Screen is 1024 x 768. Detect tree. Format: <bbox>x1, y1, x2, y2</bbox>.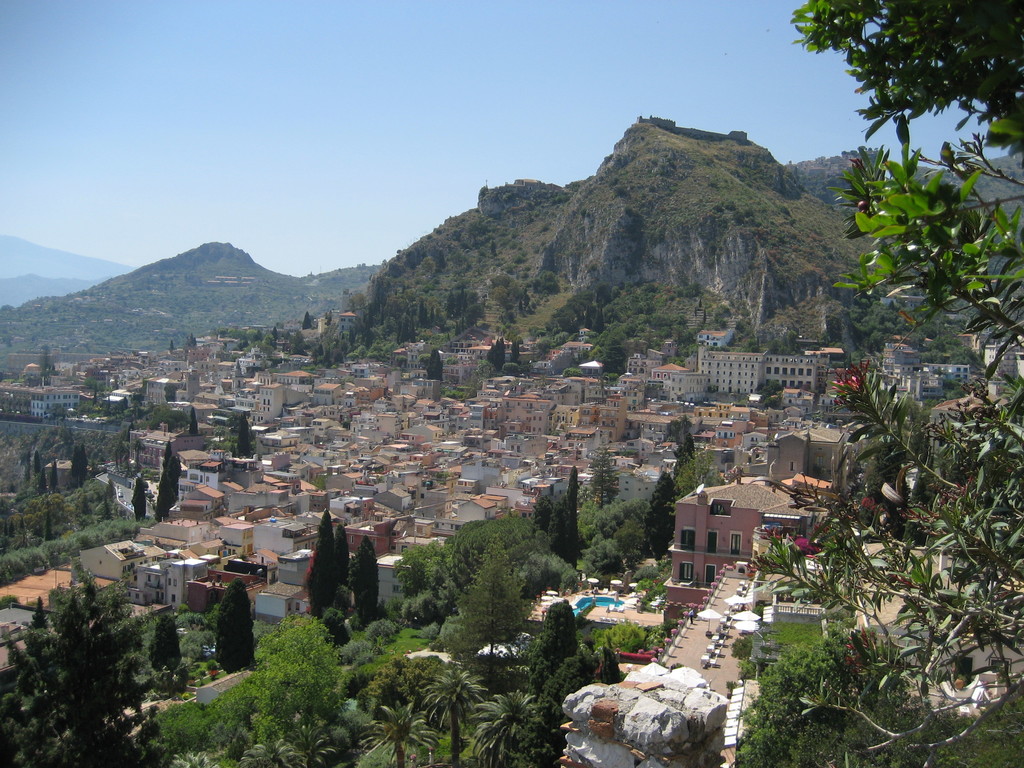
<bbox>186, 407, 198, 440</bbox>.
